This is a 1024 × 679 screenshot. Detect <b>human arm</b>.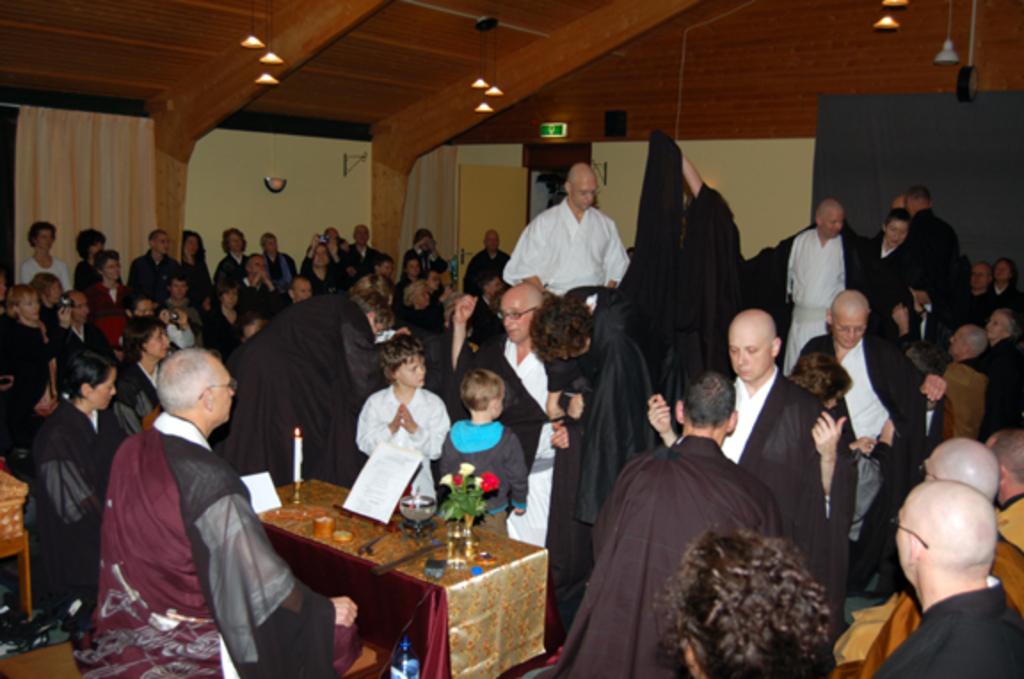
BBox(548, 336, 636, 450).
